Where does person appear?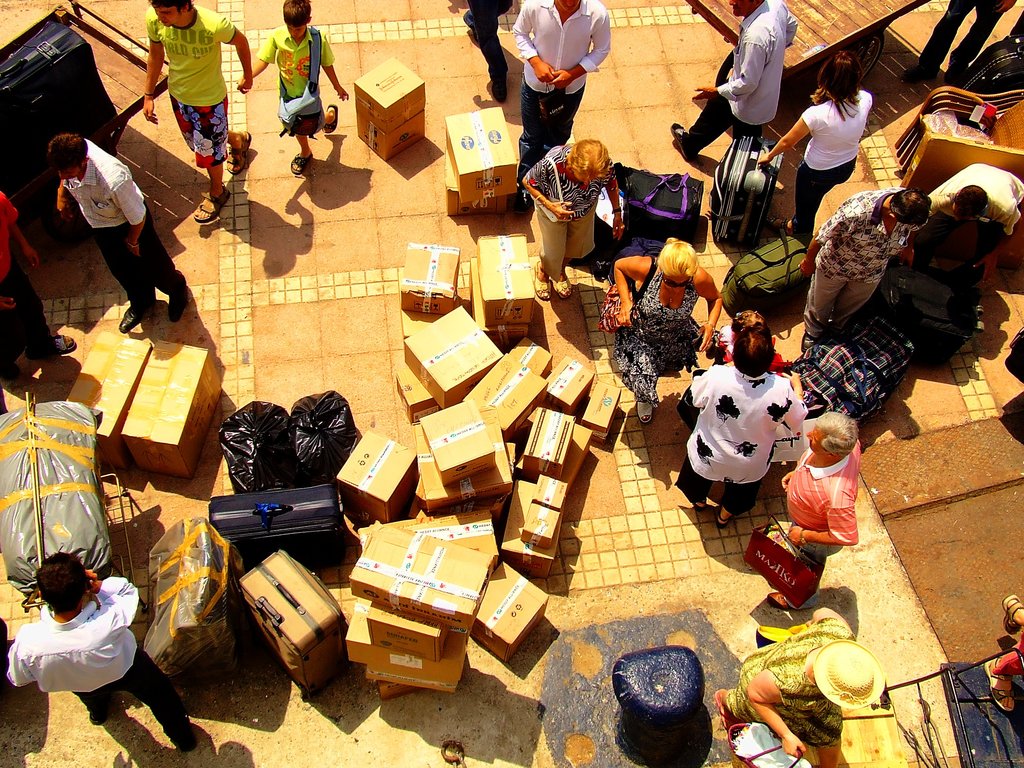
Appears at [left=516, top=0, right=614, bottom=186].
